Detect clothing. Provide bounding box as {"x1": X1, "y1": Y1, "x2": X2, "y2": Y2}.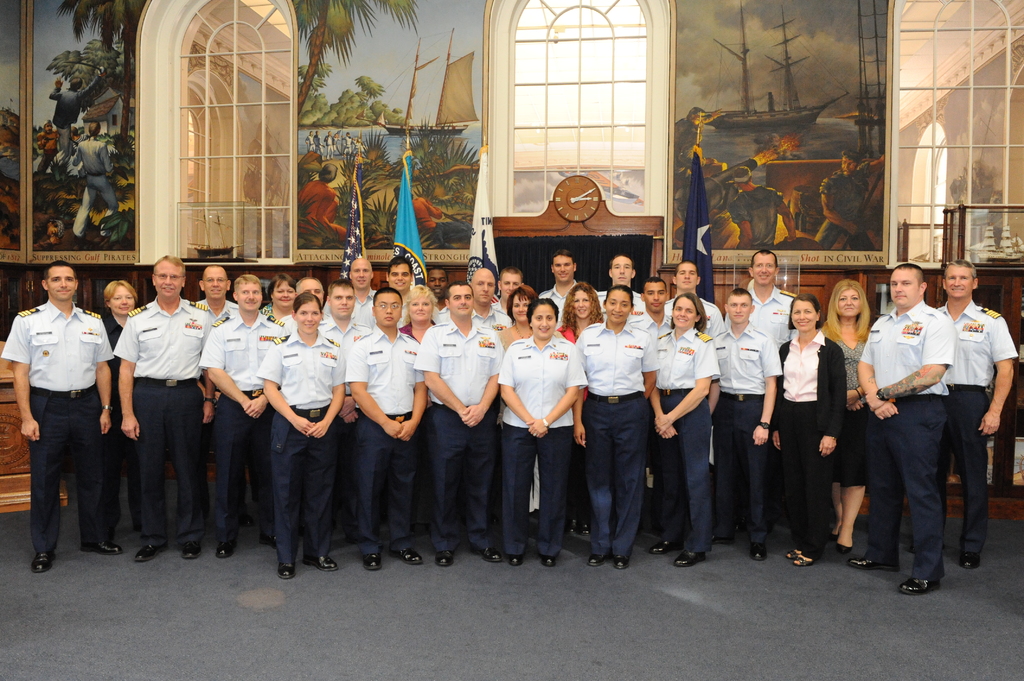
{"x1": 727, "y1": 183, "x2": 781, "y2": 252}.
